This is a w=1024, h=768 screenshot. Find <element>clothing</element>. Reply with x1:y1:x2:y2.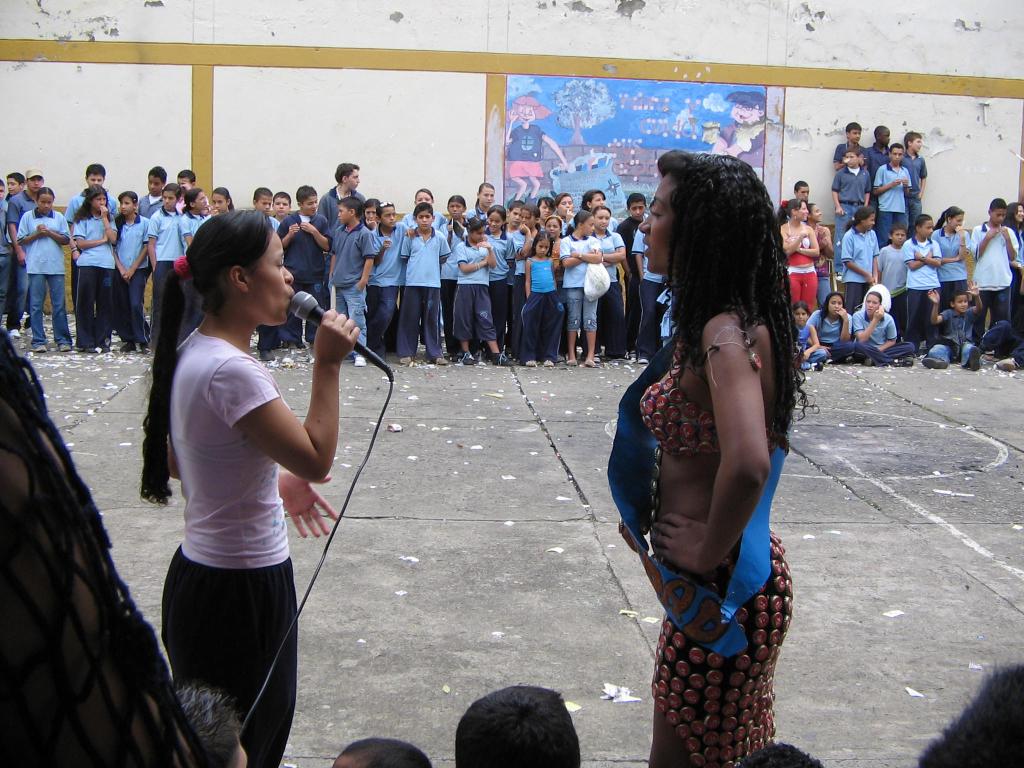
842:220:879:315.
